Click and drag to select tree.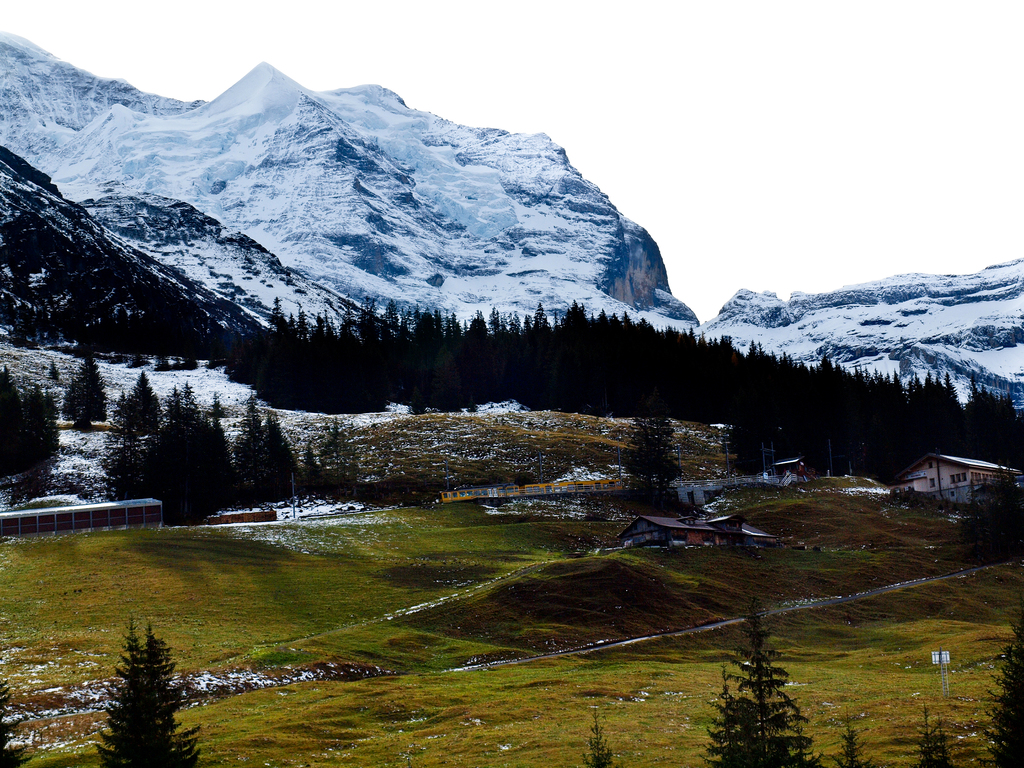
Selection: select_region(156, 388, 230, 516).
